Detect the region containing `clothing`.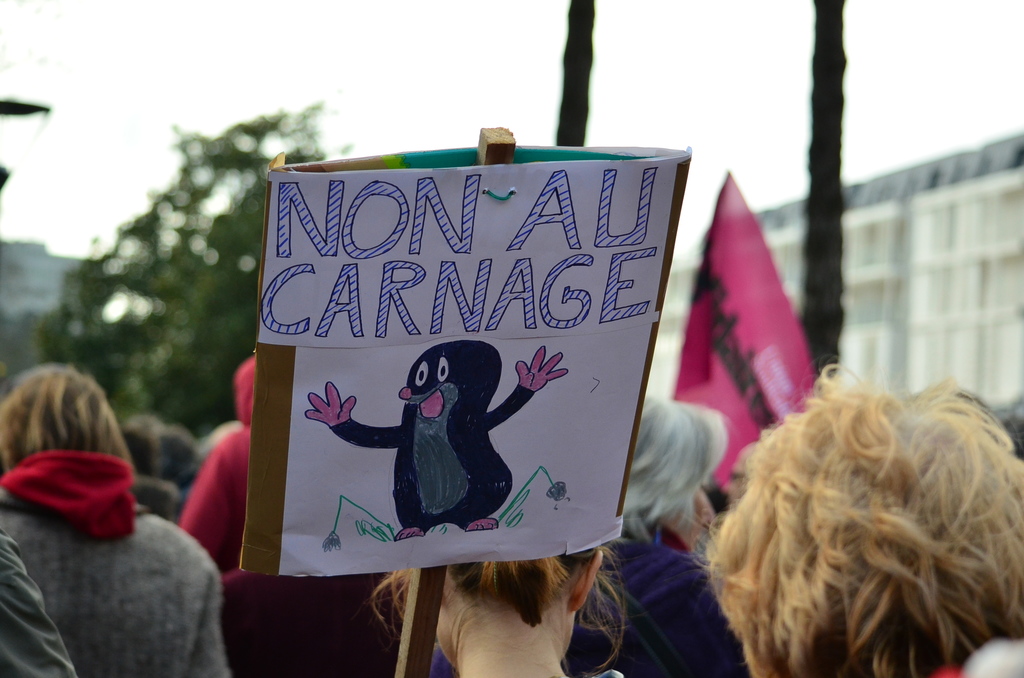
bbox=[0, 449, 225, 677].
